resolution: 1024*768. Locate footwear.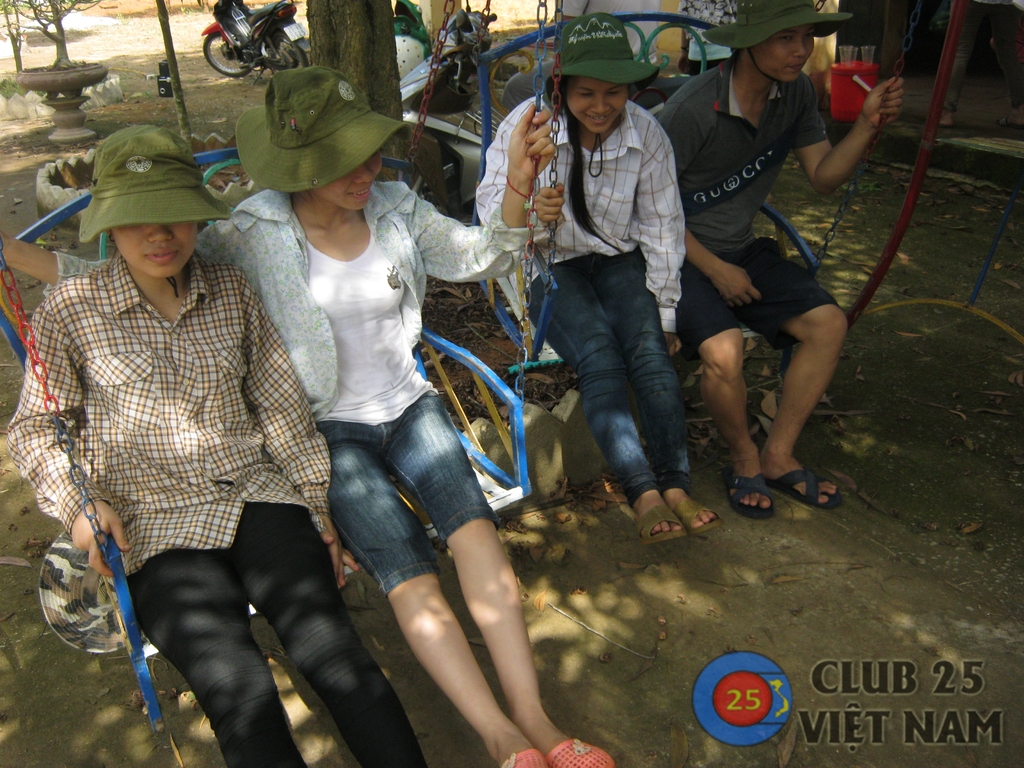
Rect(495, 748, 553, 767).
